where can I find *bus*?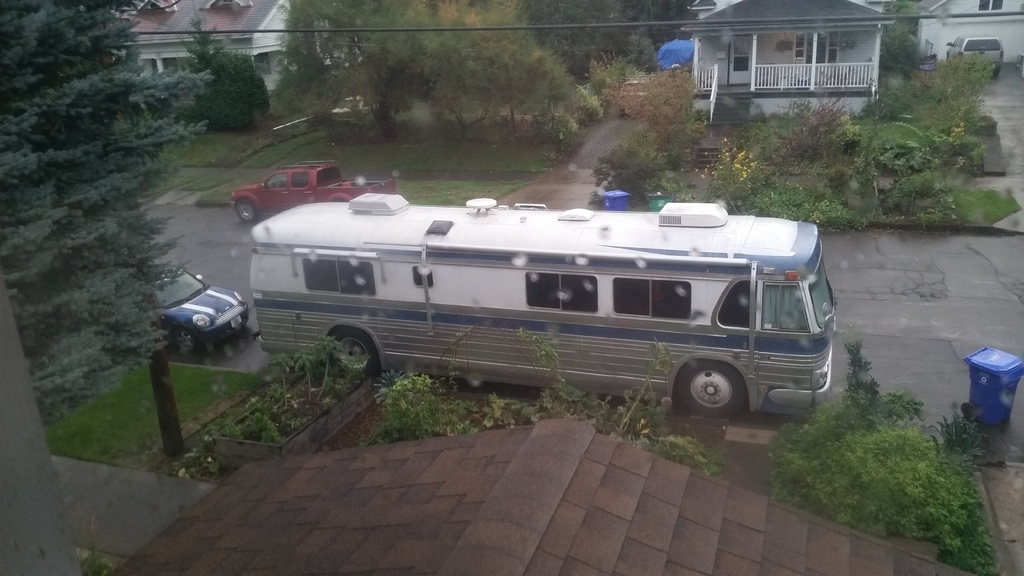
You can find it at <bbox>250, 186, 835, 417</bbox>.
